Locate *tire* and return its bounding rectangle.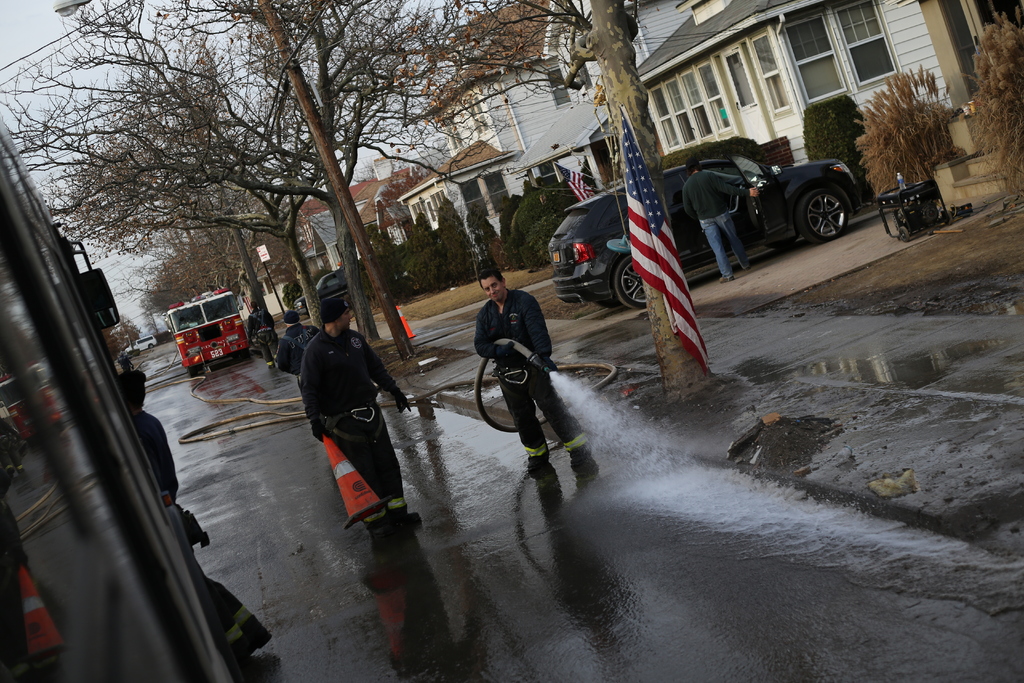
240/347/250/360.
